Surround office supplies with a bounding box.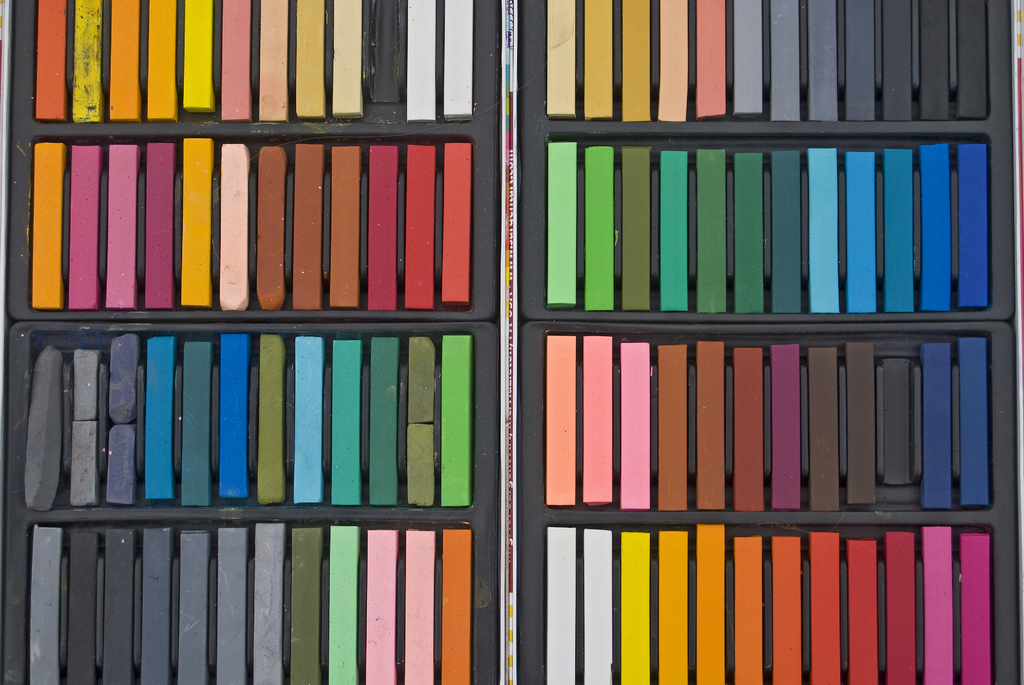
<region>221, 2, 253, 123</region>.
